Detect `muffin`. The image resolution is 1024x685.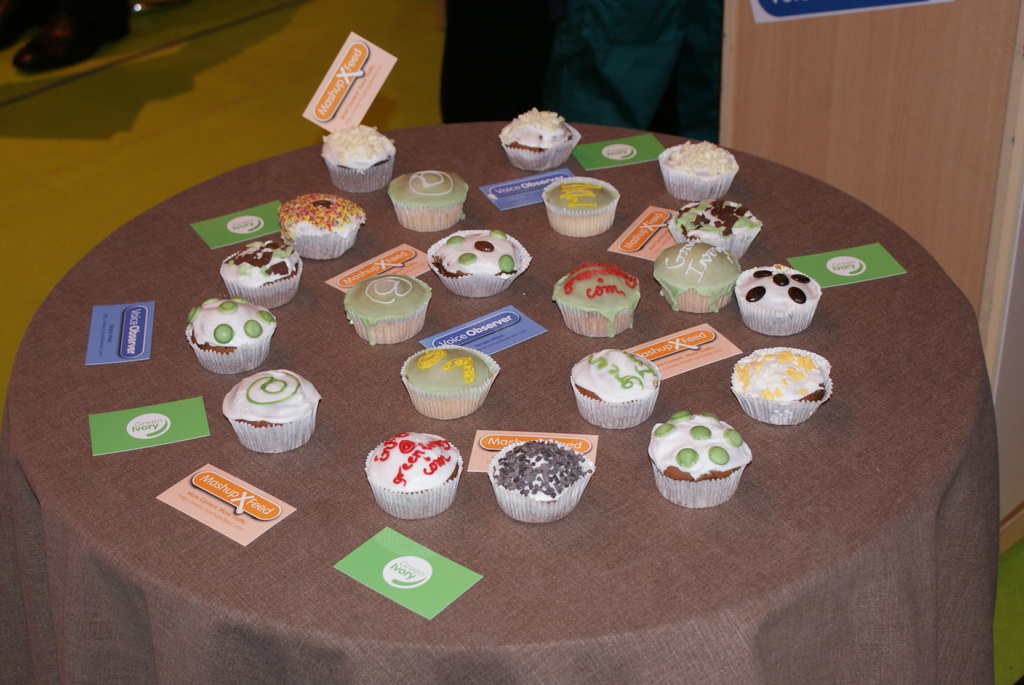
{"left": 647, "top": 409, "right": 758, "bottom": 511}.
